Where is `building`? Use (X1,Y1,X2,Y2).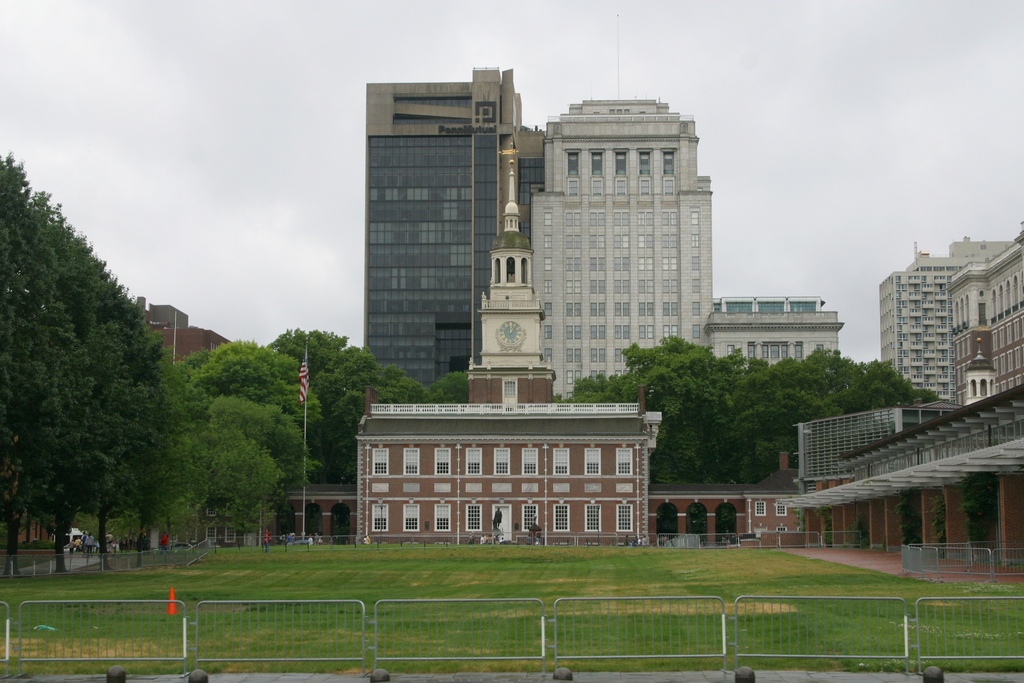
(529,99,712,399).
